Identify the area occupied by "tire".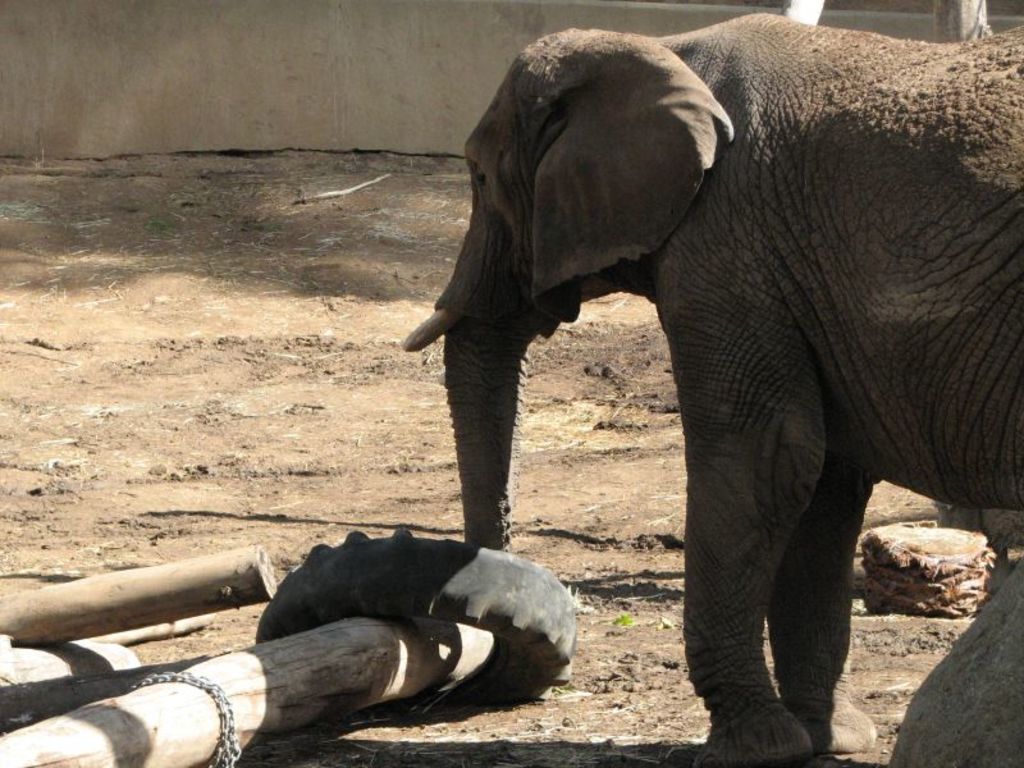
Area: 255,526,579,717.
